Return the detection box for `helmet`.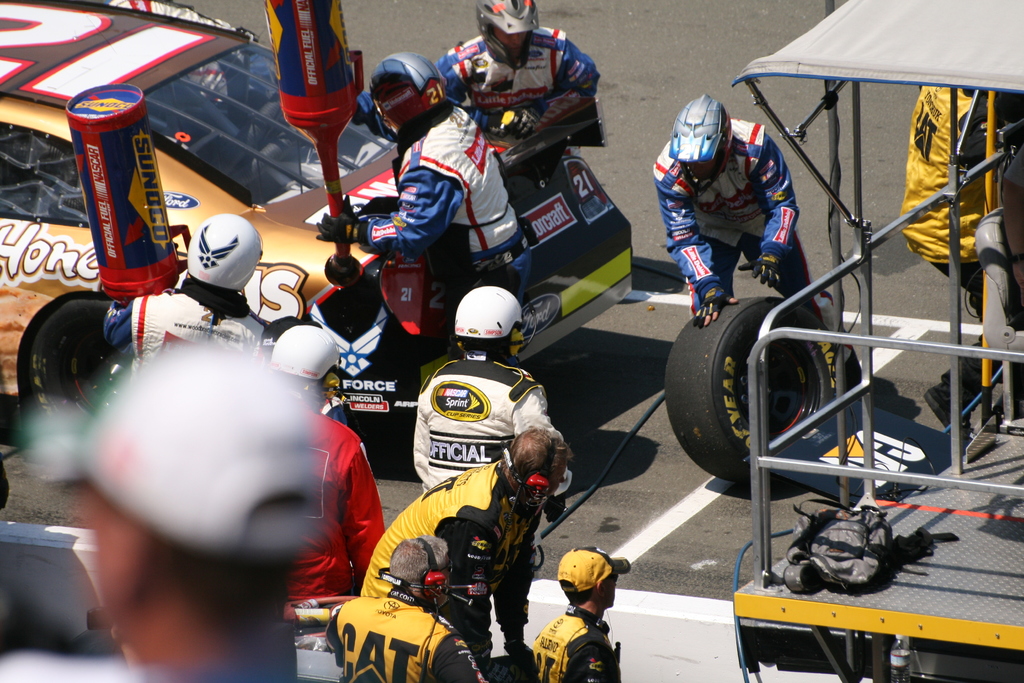
box(472, 0, 539, 72).
